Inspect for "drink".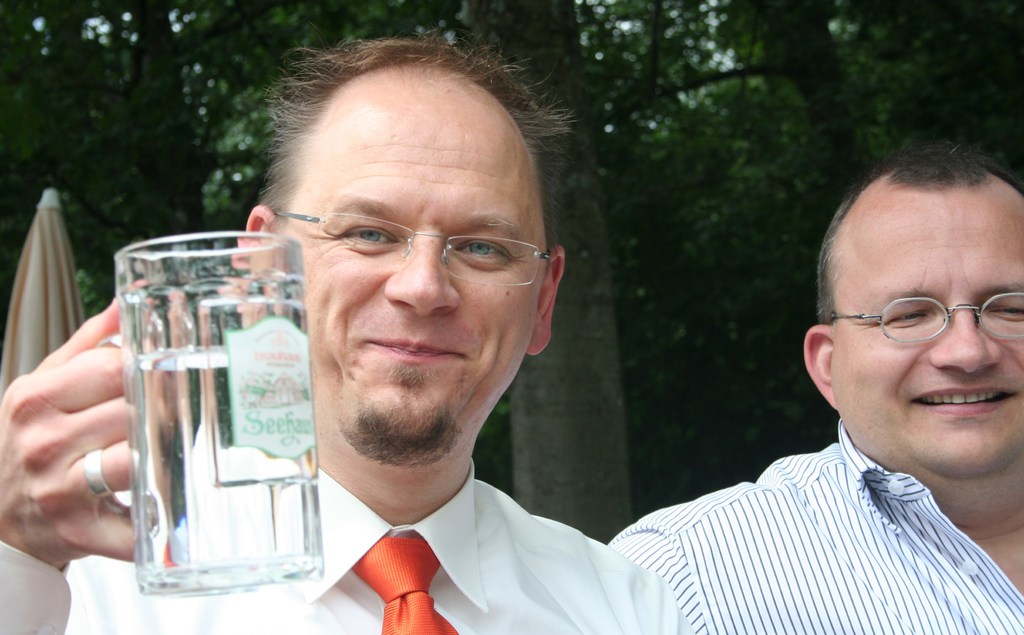
Inspection: {"left": 120, "top": 344, "right": 327, "bottom": 595}.
